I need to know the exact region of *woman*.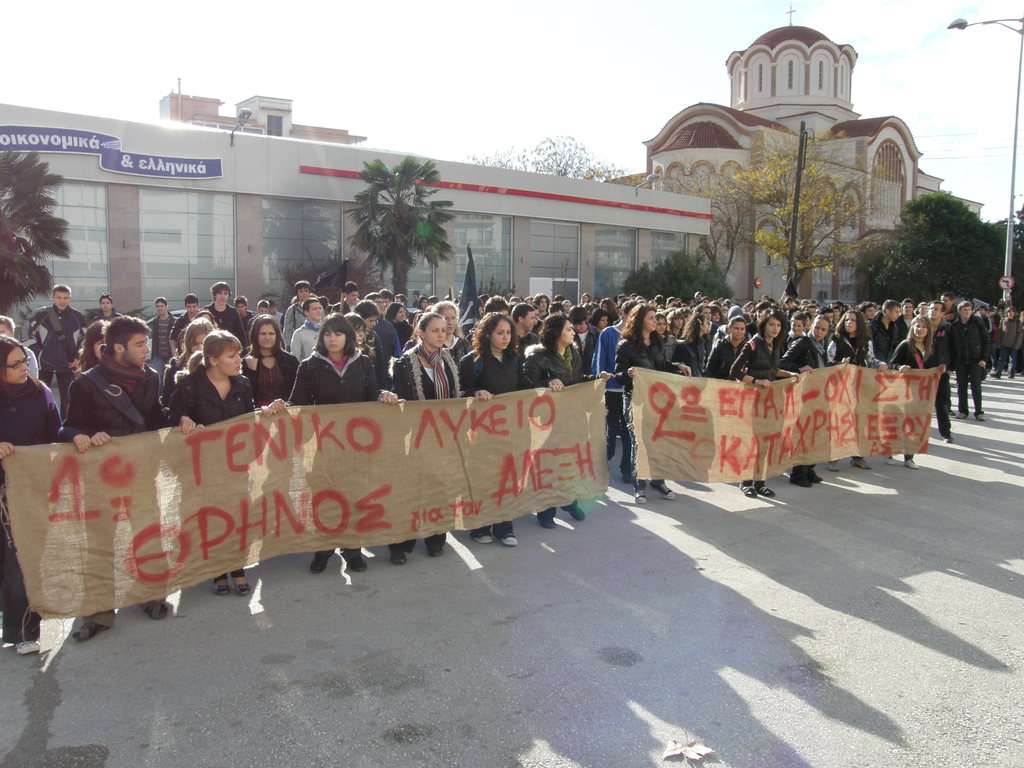
Region: 618/304/677/504.
